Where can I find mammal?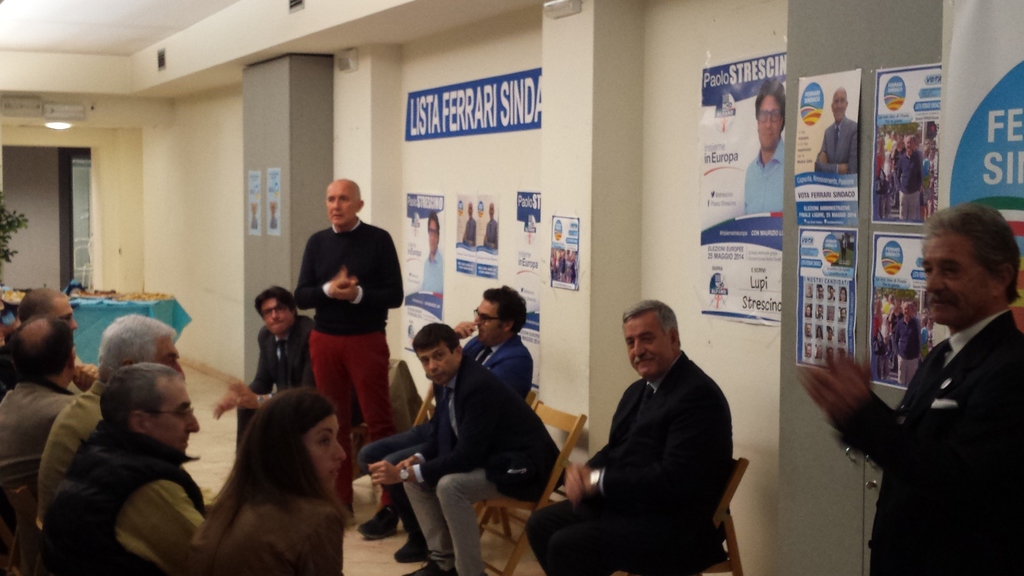
You can find it at rect(40, 358, 209, 572).
